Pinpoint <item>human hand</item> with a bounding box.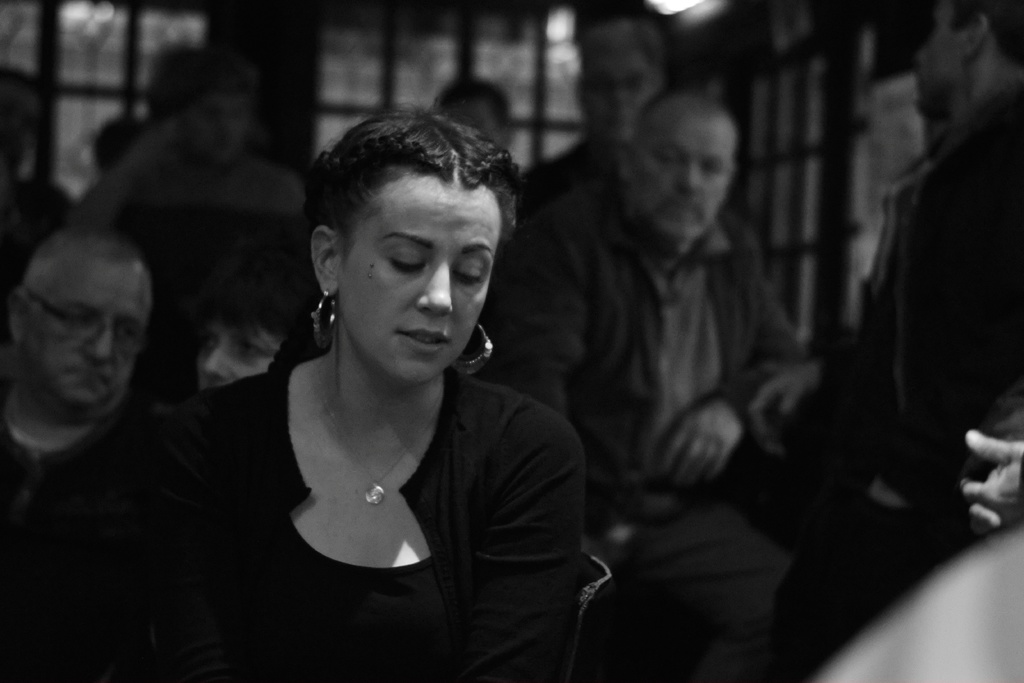
[left=749, top=365, right=820, bottom=454].
